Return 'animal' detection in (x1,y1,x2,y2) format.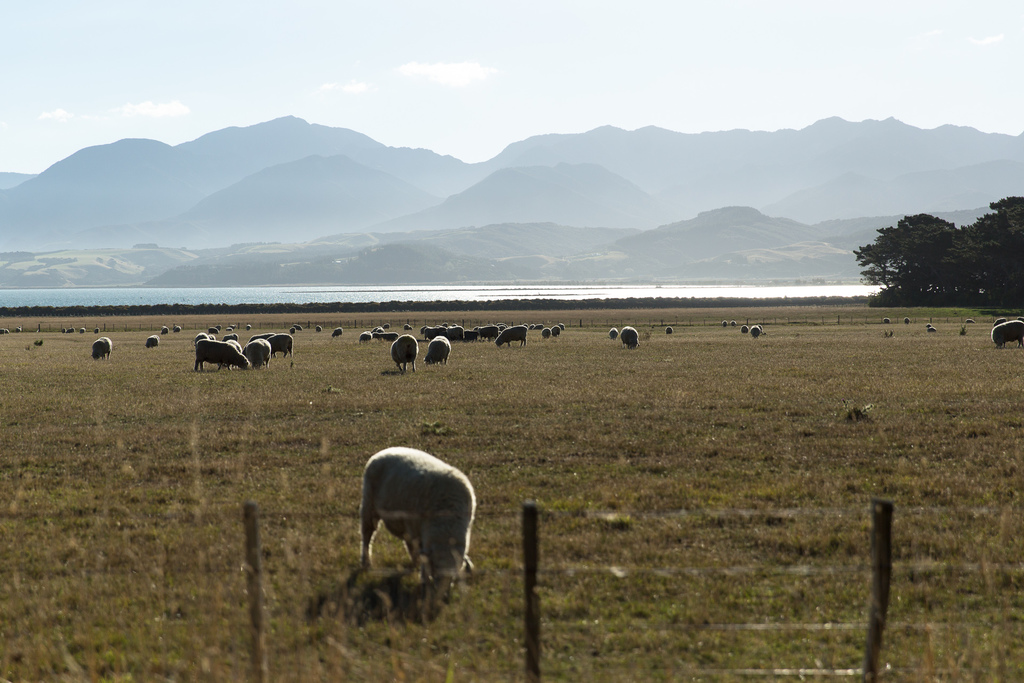
(360,445,477,596).
